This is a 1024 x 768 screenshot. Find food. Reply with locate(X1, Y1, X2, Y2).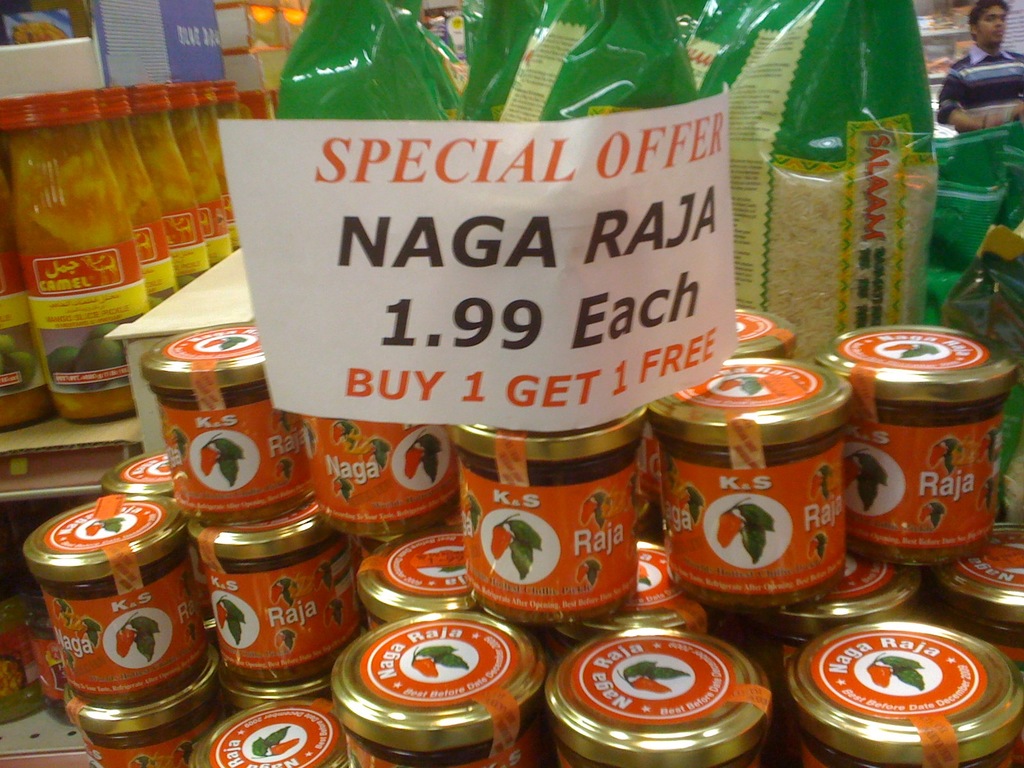
locate(805, 467, 836, 495).
